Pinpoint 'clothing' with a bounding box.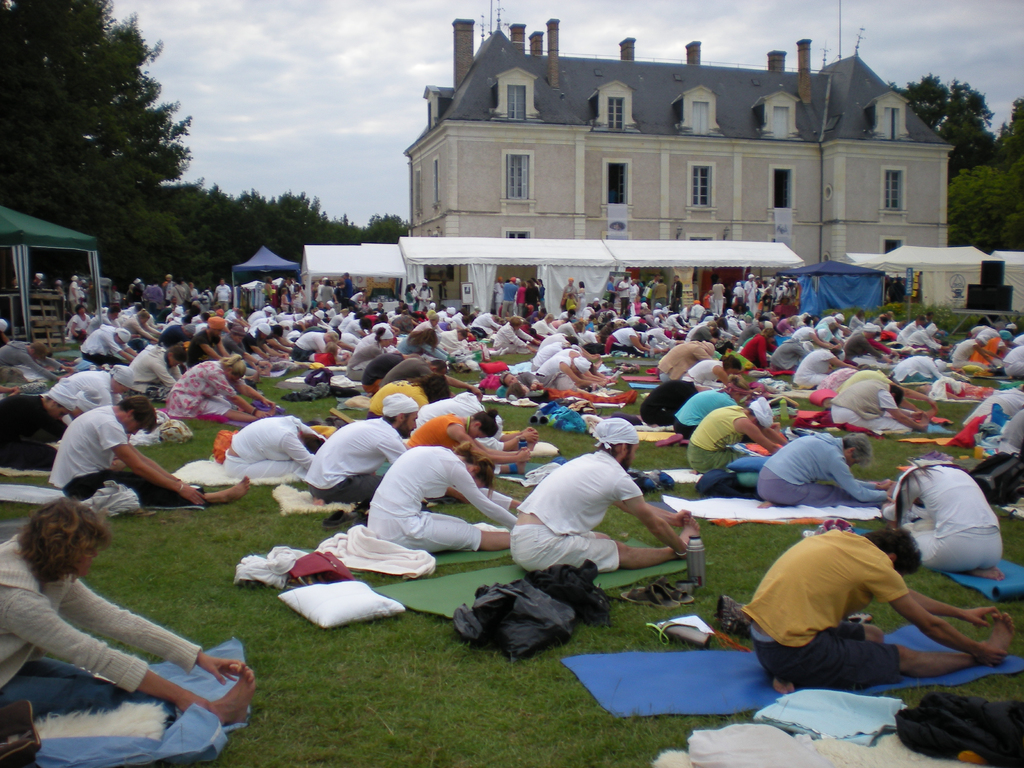
bbox=[53, 406, 198, 500].
